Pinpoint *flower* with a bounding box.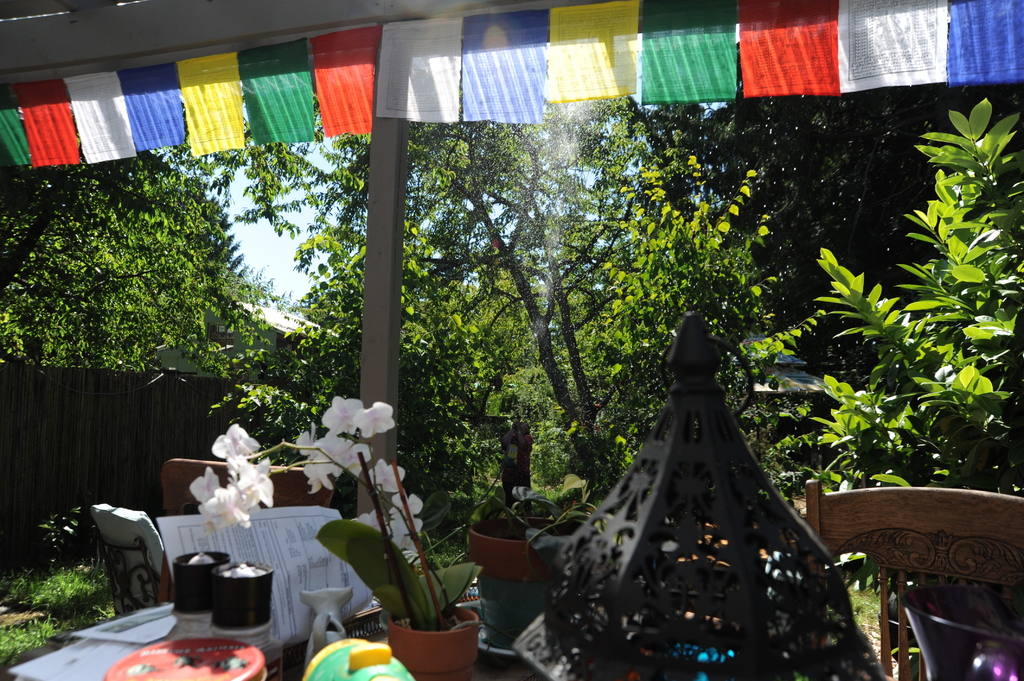
box(316, 396, 367, 437).
